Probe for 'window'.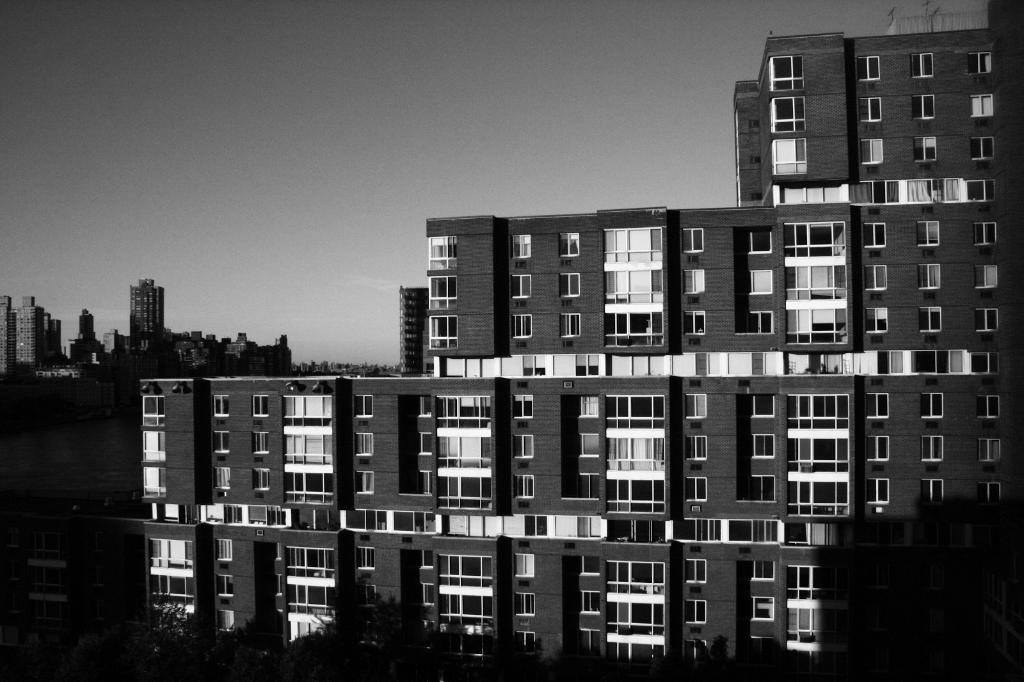
Probe result: (971,138,991,161).
